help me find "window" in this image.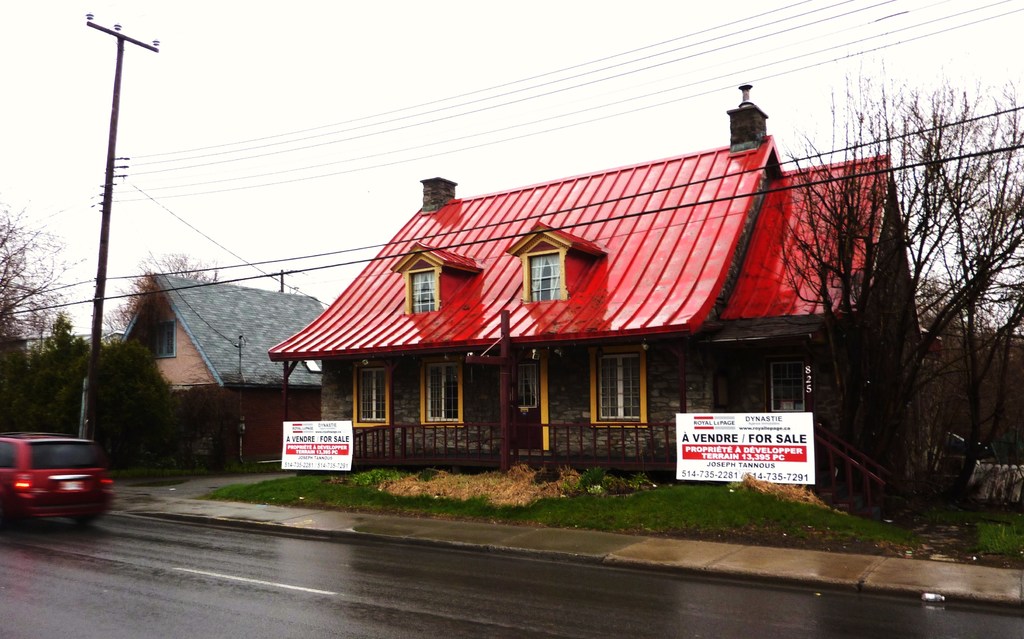
Found it: x1=424 y1=357 x2=461 y2=429.
